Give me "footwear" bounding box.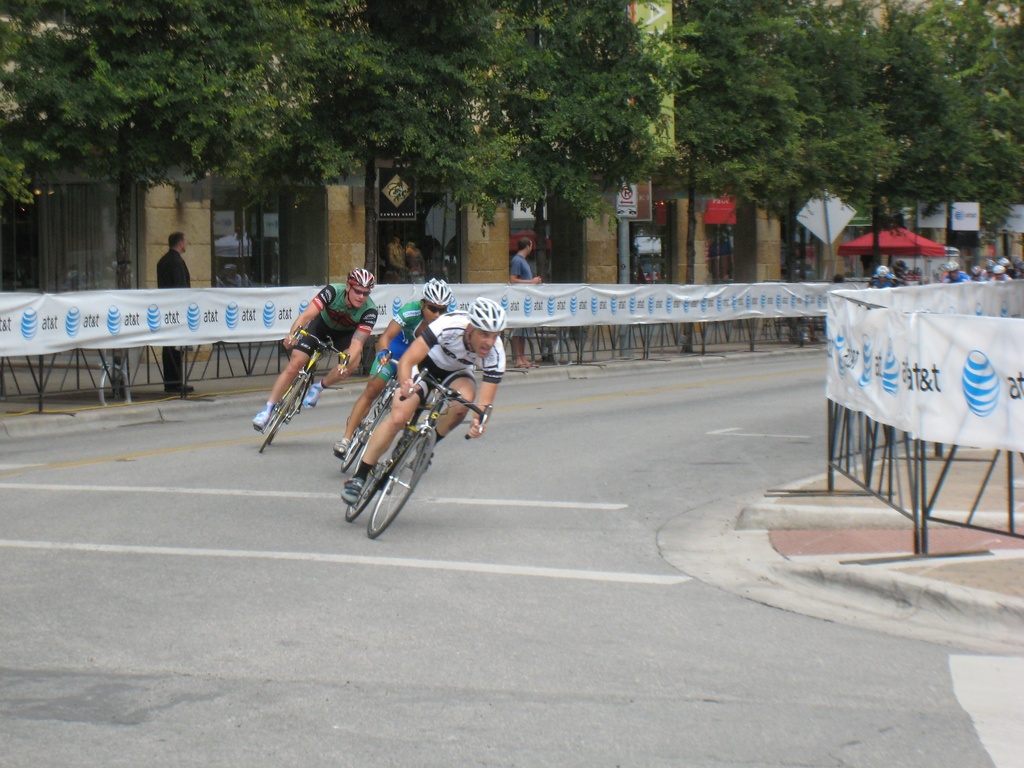
<bbox>332, 436, 351, 465</bbox>.
